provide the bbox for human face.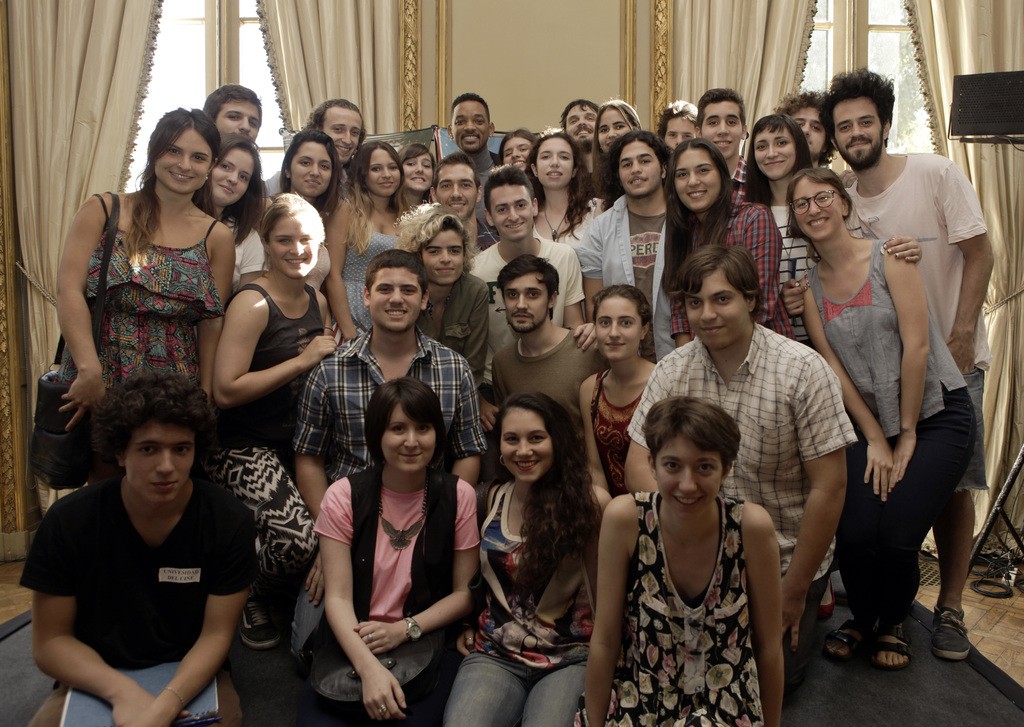
<bbox>410, 150, 433, 190</bbox>.
